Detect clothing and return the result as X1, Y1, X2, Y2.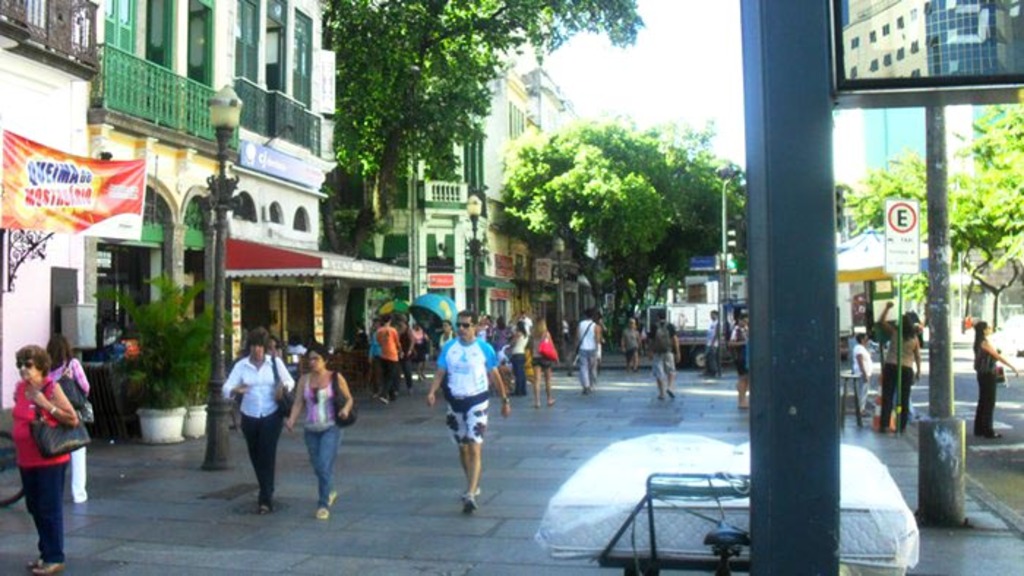
512, 329, 532, 389.
